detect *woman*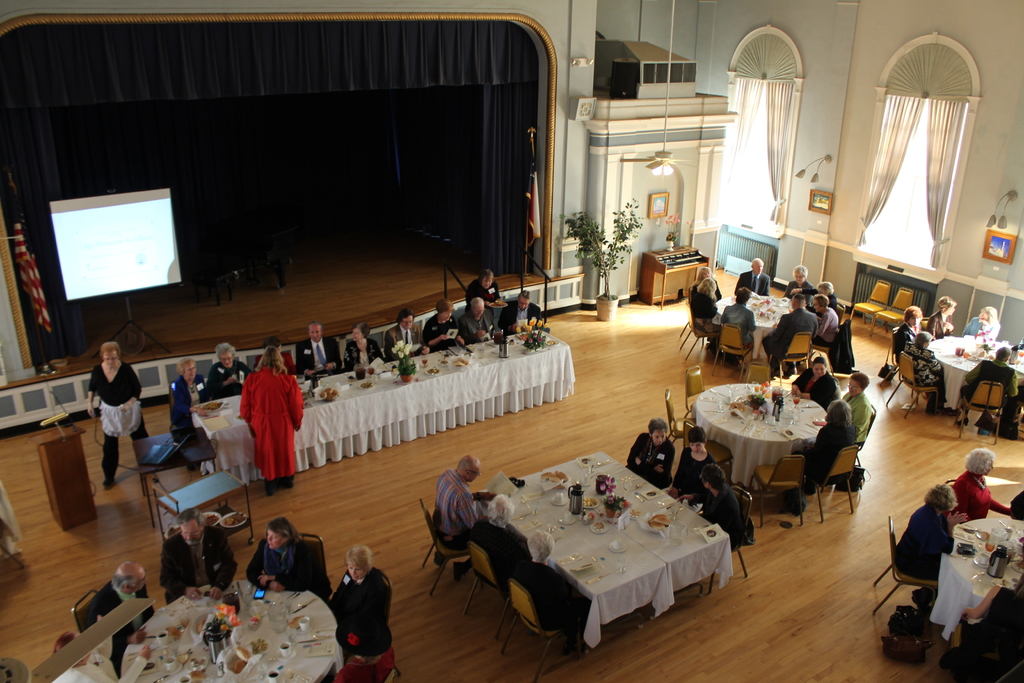
l=344, t=322, r=378, b=372
